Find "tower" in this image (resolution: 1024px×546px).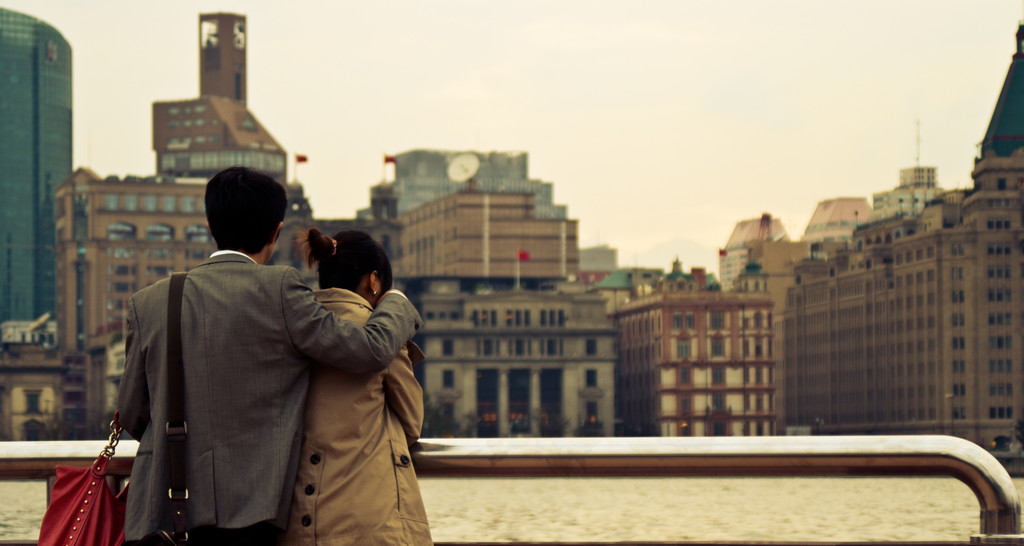
0:3:76:352.
